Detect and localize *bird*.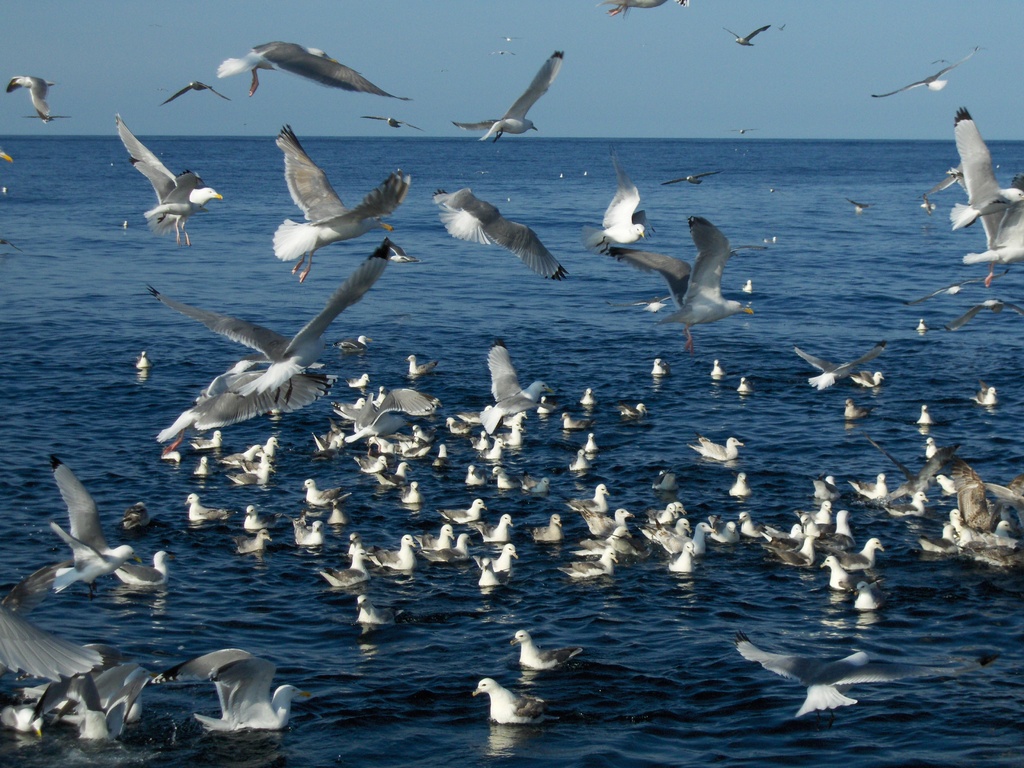
Localized at left=552, top=484, right=614, bottom=516.
